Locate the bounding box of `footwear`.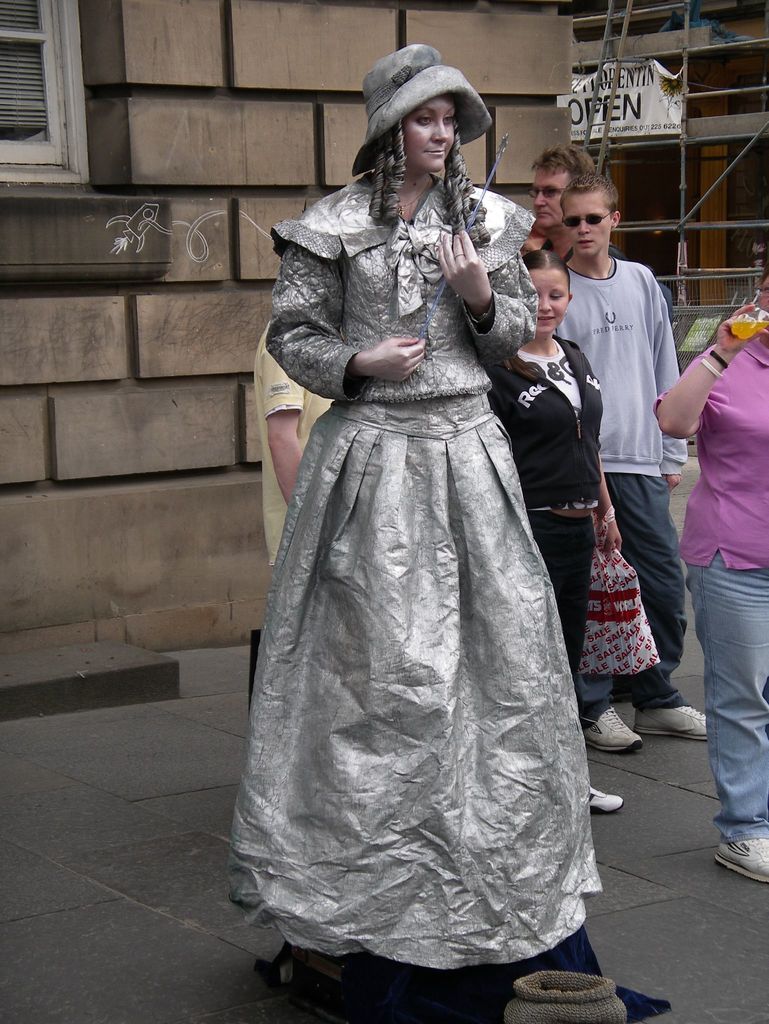
Bounding box: left=581, top=706, right=635, bottom=755.
